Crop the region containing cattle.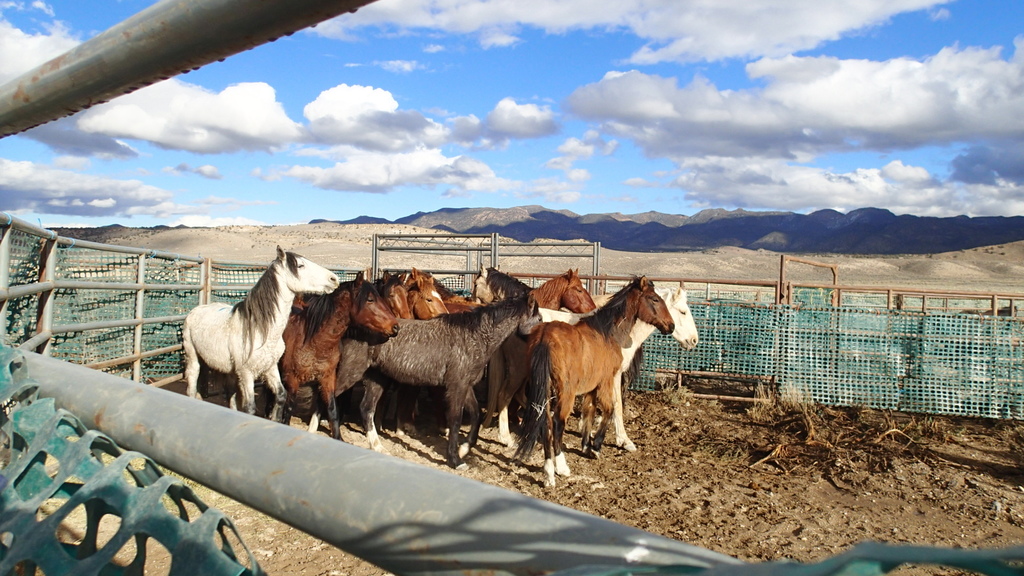
Crop region: l=260, t=272, r=399, b=445.
